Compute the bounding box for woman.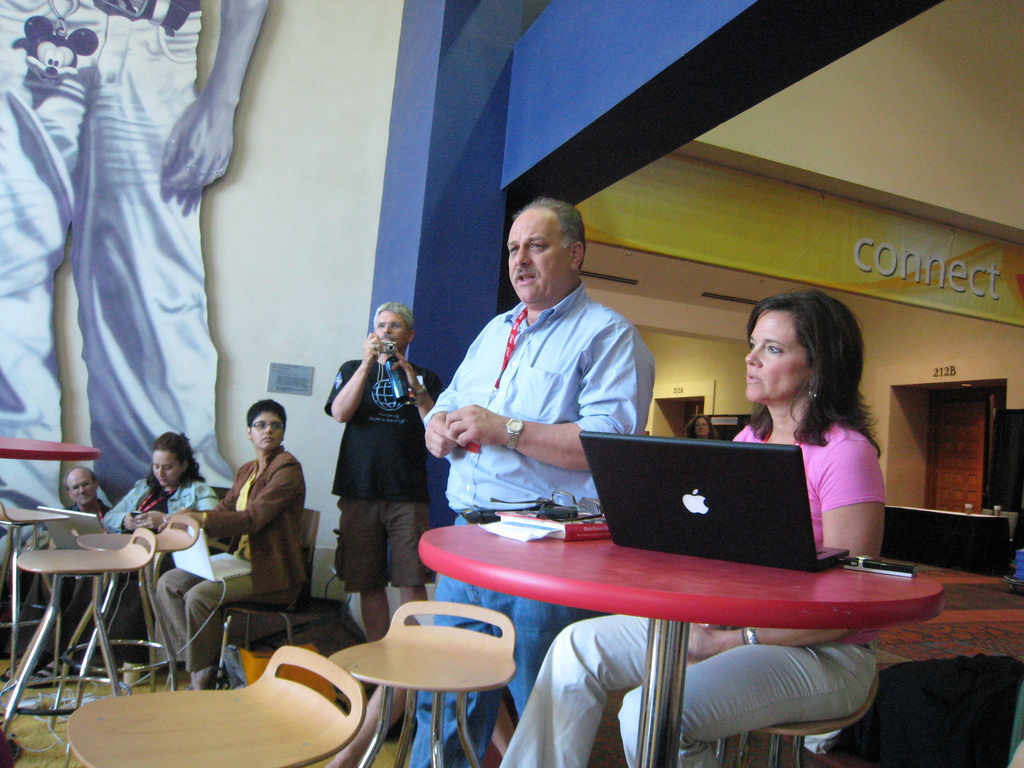
(40, 433, 218, 680).
